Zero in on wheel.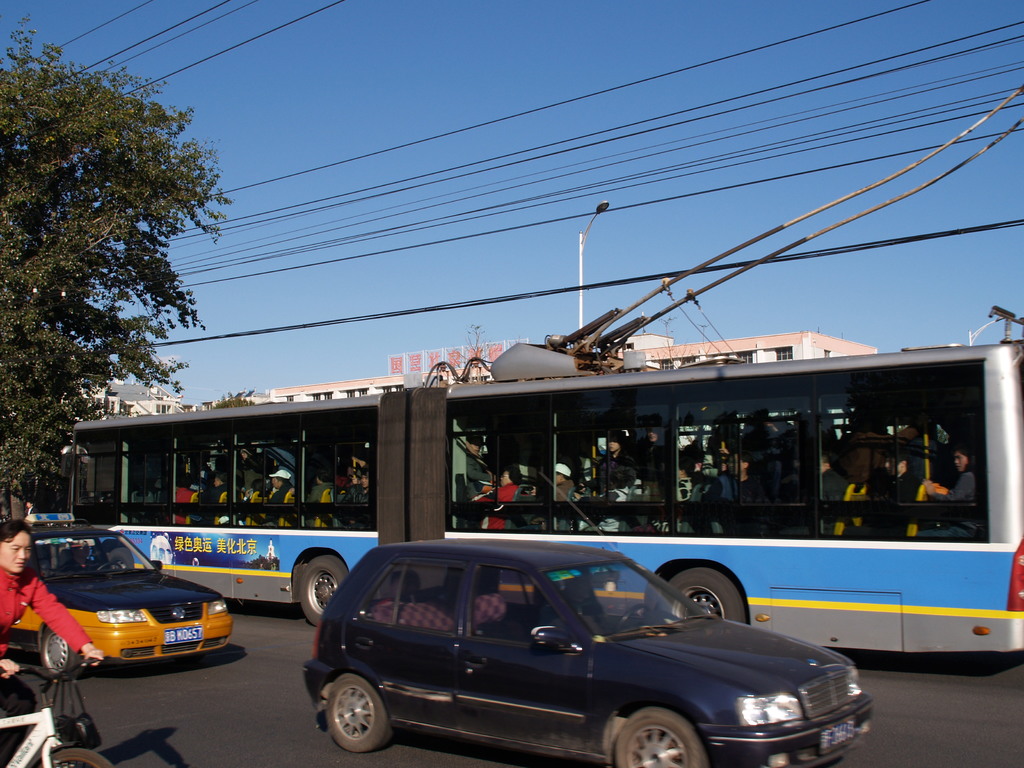
Zeroed in: (left=659, top=565, right=745, bottom=621).
